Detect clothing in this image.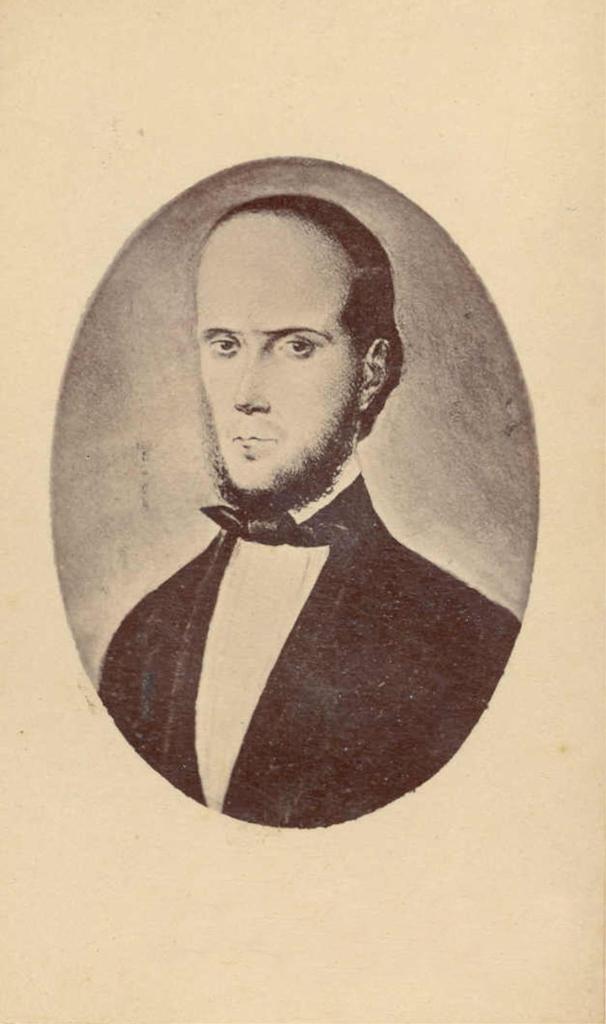
Detection: x1=87 y1=452 x2=524 y2=823.
